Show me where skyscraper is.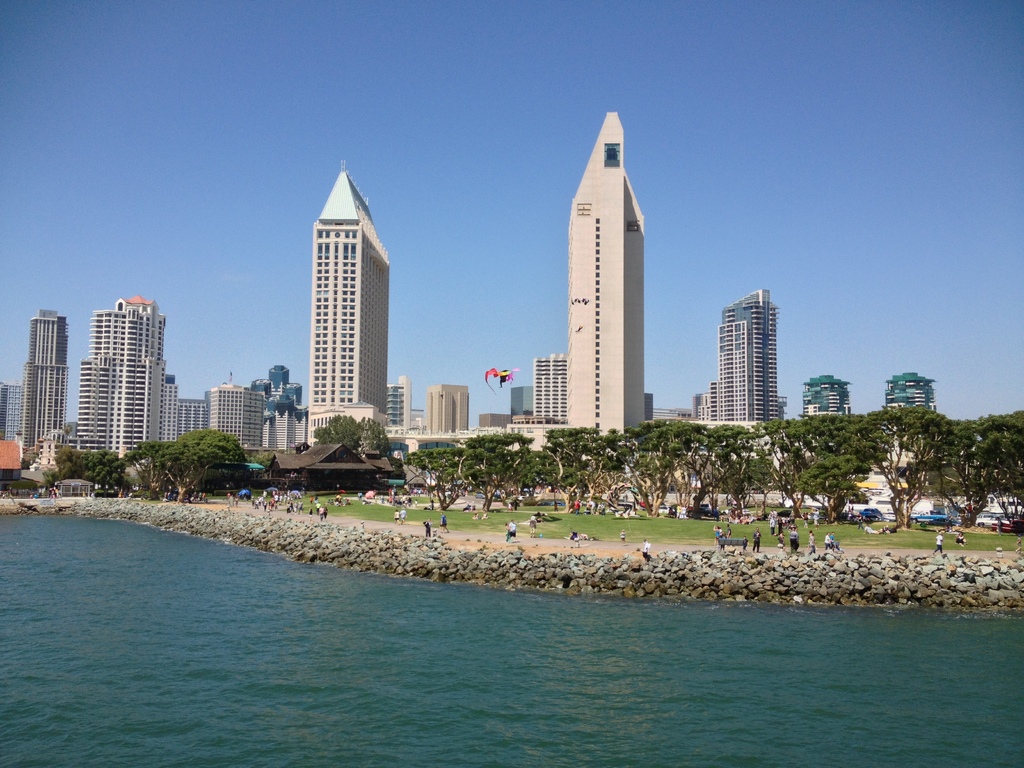
skyscraper is at pyautogui.locateOnScreen(65, 264, 175, 477).
